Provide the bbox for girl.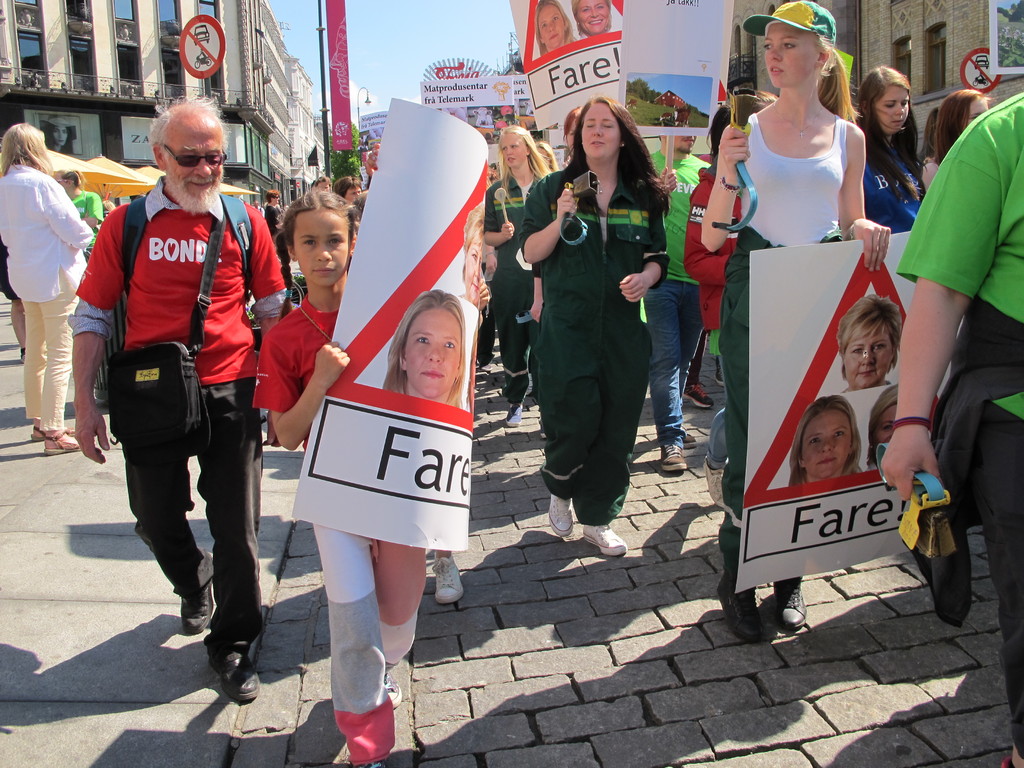
<box>533,0,578,54</box>.
